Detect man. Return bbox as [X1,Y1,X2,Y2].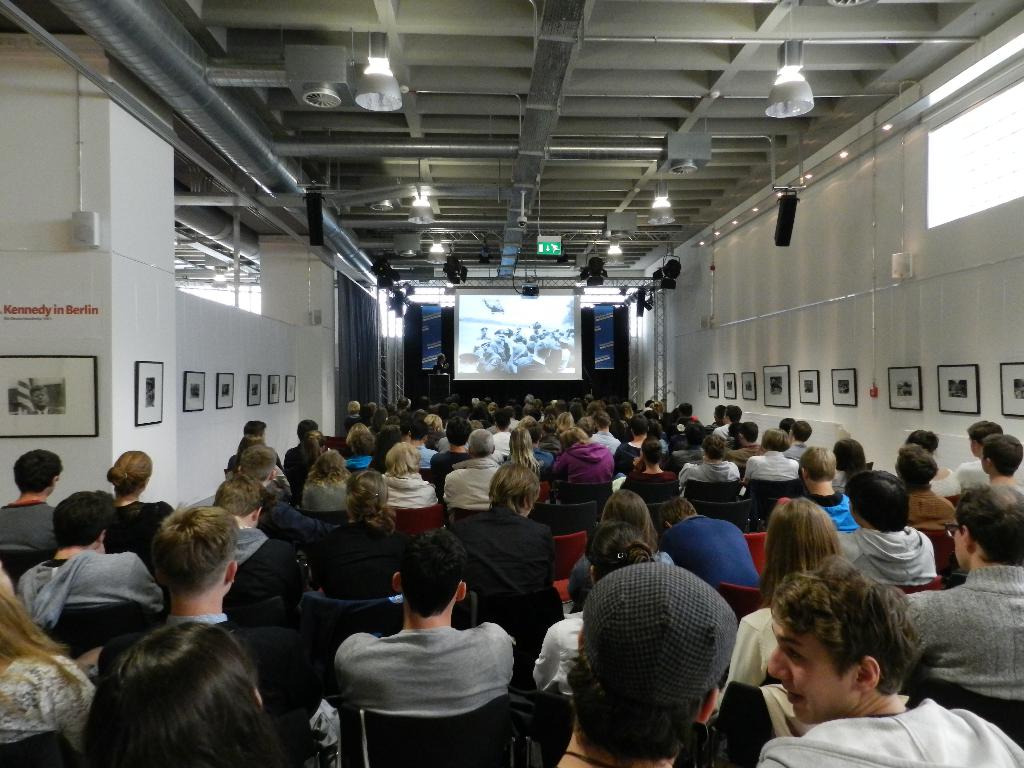
[432,353,449,374].
